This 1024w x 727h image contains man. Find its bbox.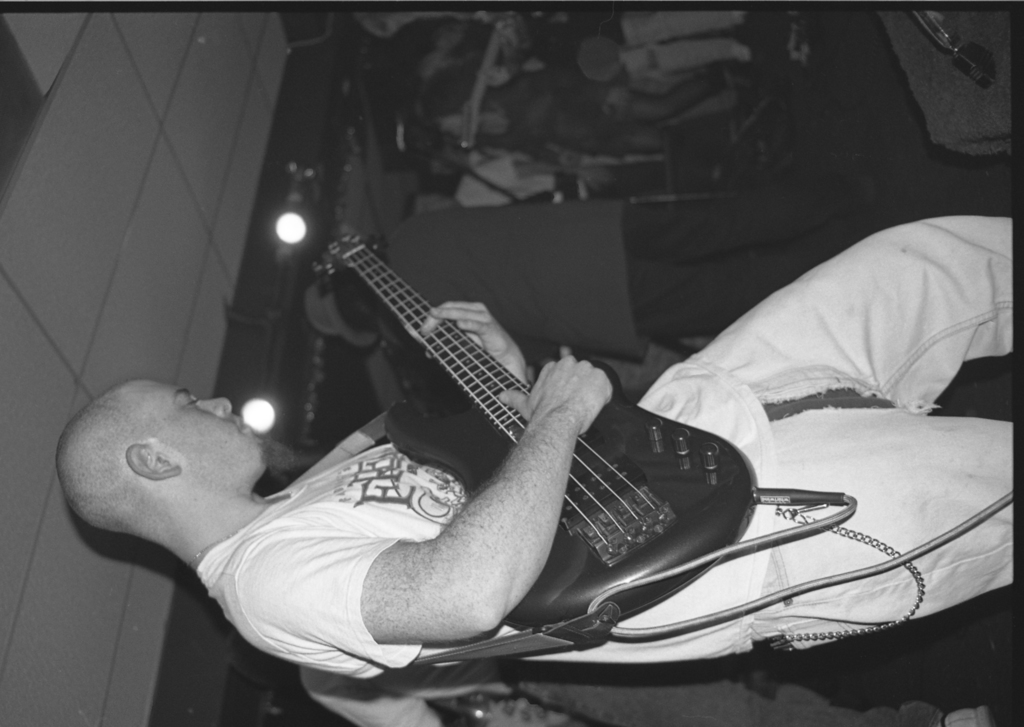
[x1=315, y1=167, x2=871, y2=366].
